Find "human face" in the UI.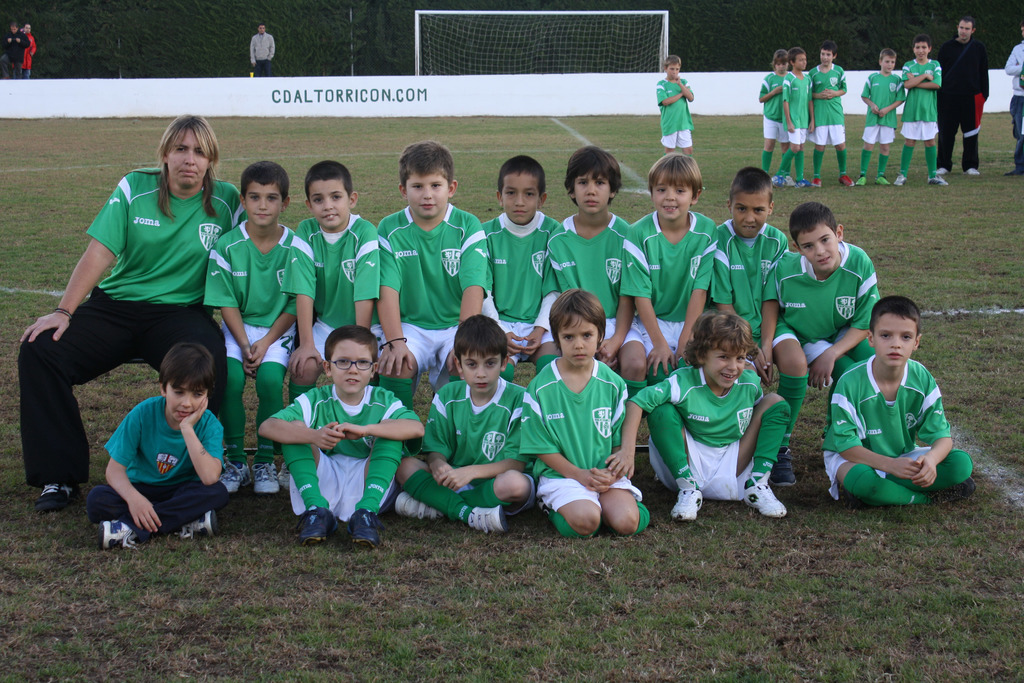
UI element at select_region(801, 229, 840, 270).
